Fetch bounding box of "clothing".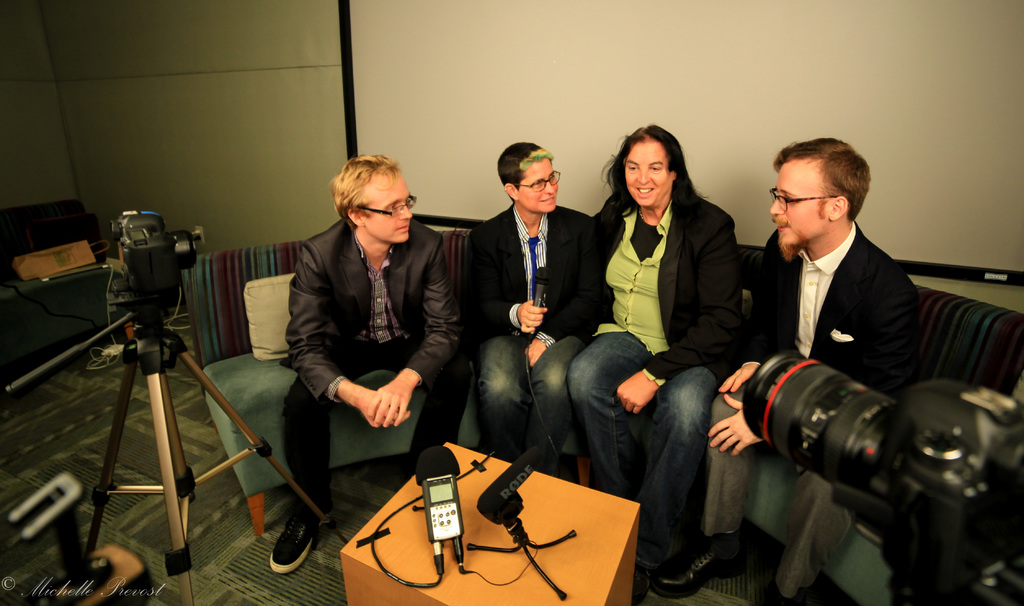
Bbox: [x1=257, y1=152, x2=464, y2=536].
